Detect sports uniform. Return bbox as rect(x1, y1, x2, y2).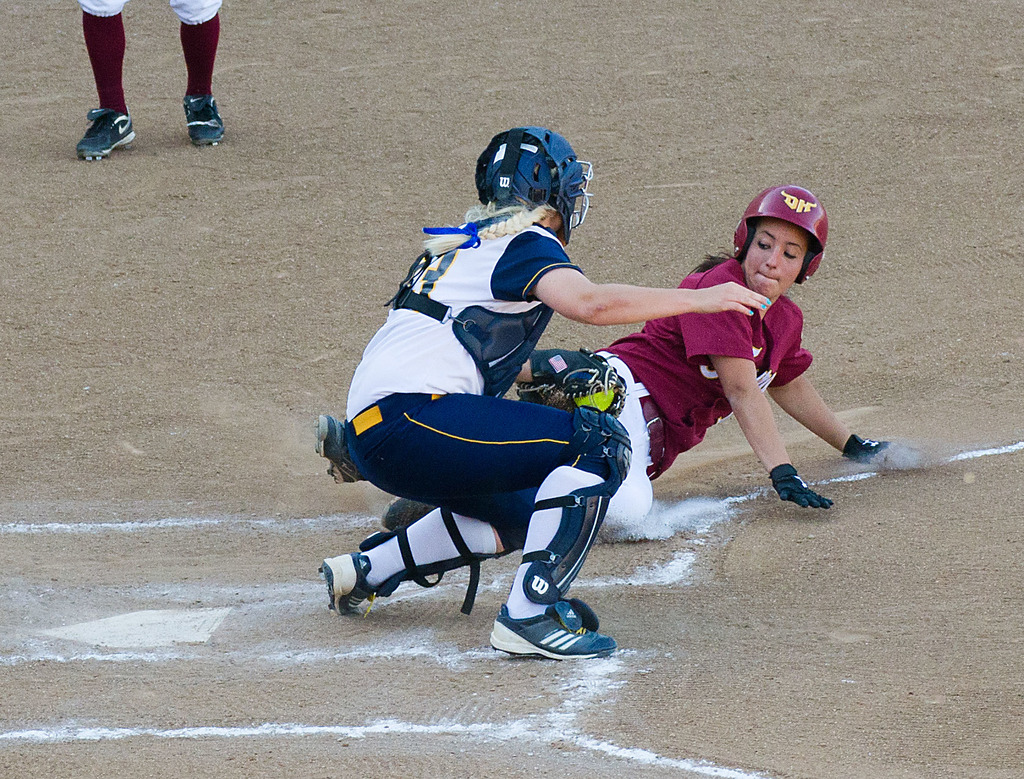
rect(319, 126, 632, 660).
